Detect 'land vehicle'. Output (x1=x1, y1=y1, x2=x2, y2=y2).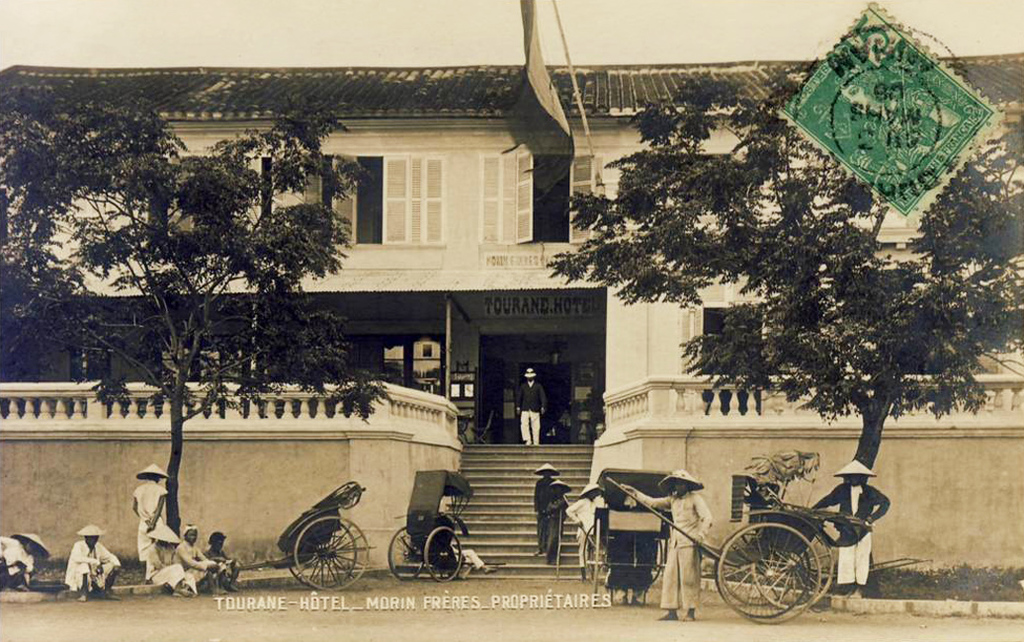
(x1=611, y1=476, x2=885, y2=625).
